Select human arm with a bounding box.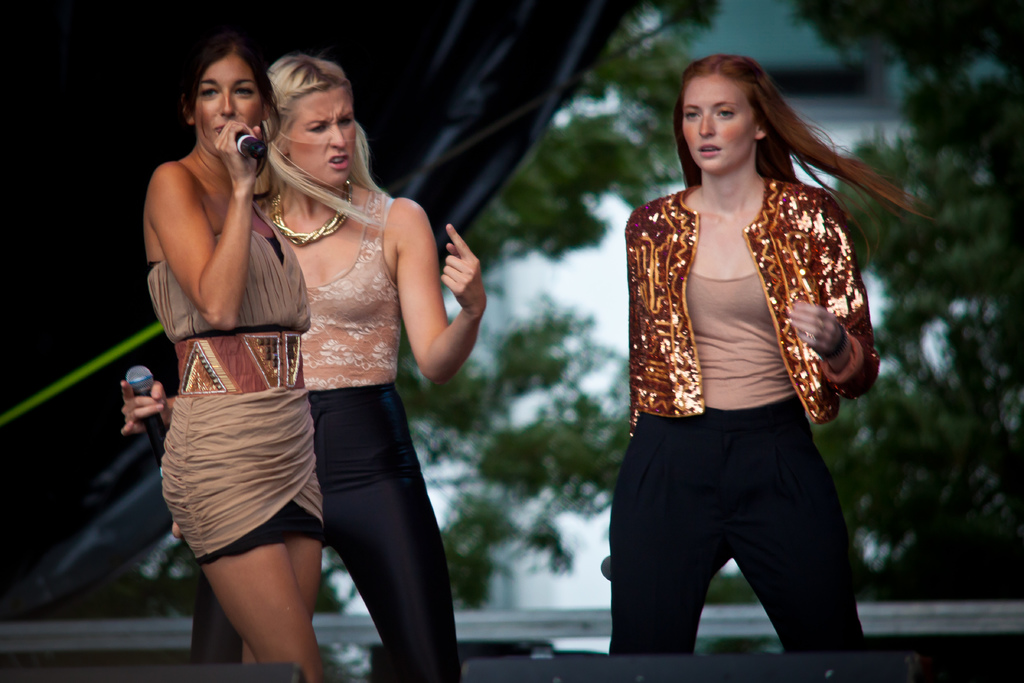
<bbox>797, 187, 879, 404</bbox>.
